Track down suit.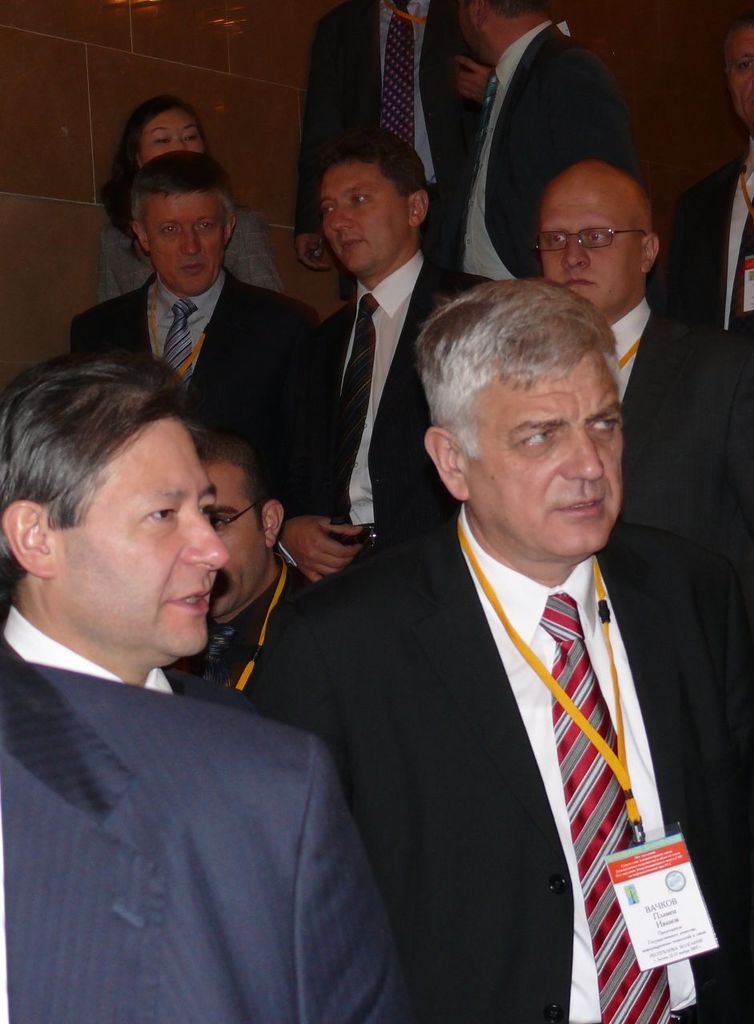
Tracked to x1=172, y1=674, x2=266, y2=715.
